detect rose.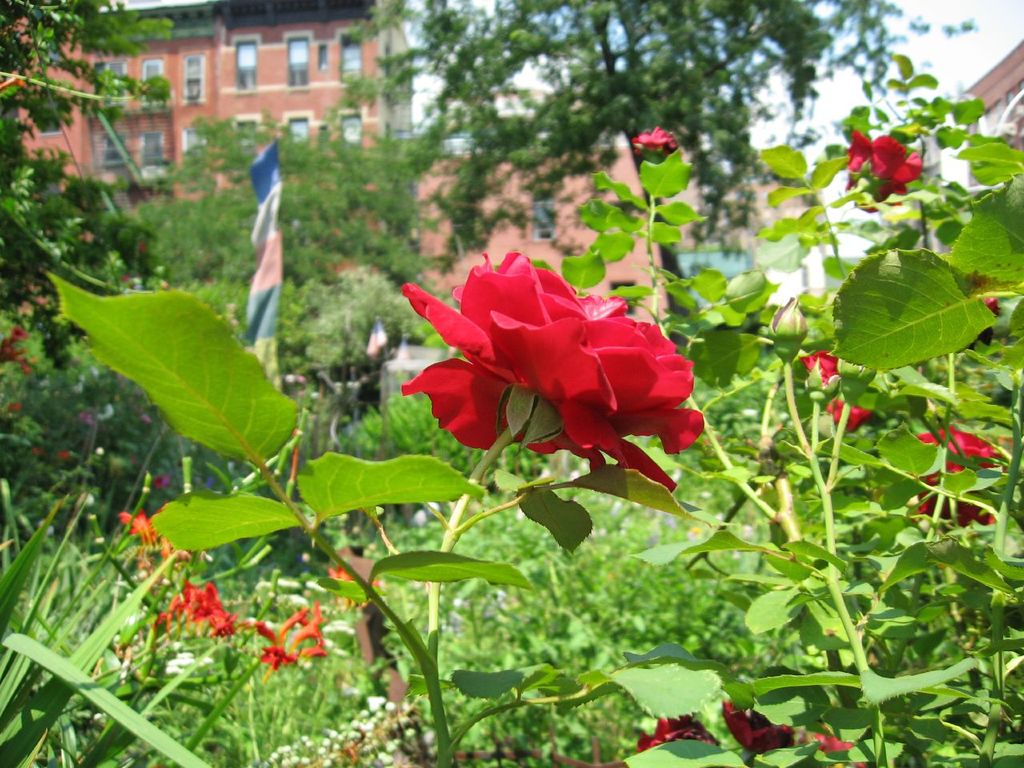
Detected at bbox=(394, 244, 706, 494).
